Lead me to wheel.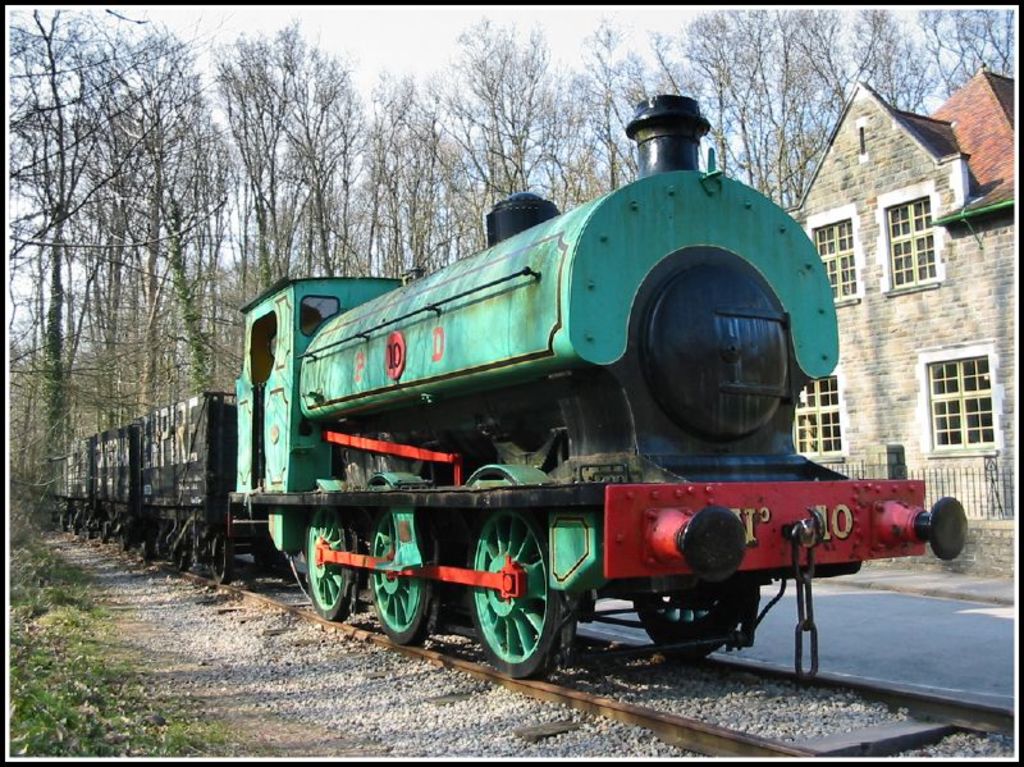
Lead to (x1=307, y1=508, x2=349, y2=621).
